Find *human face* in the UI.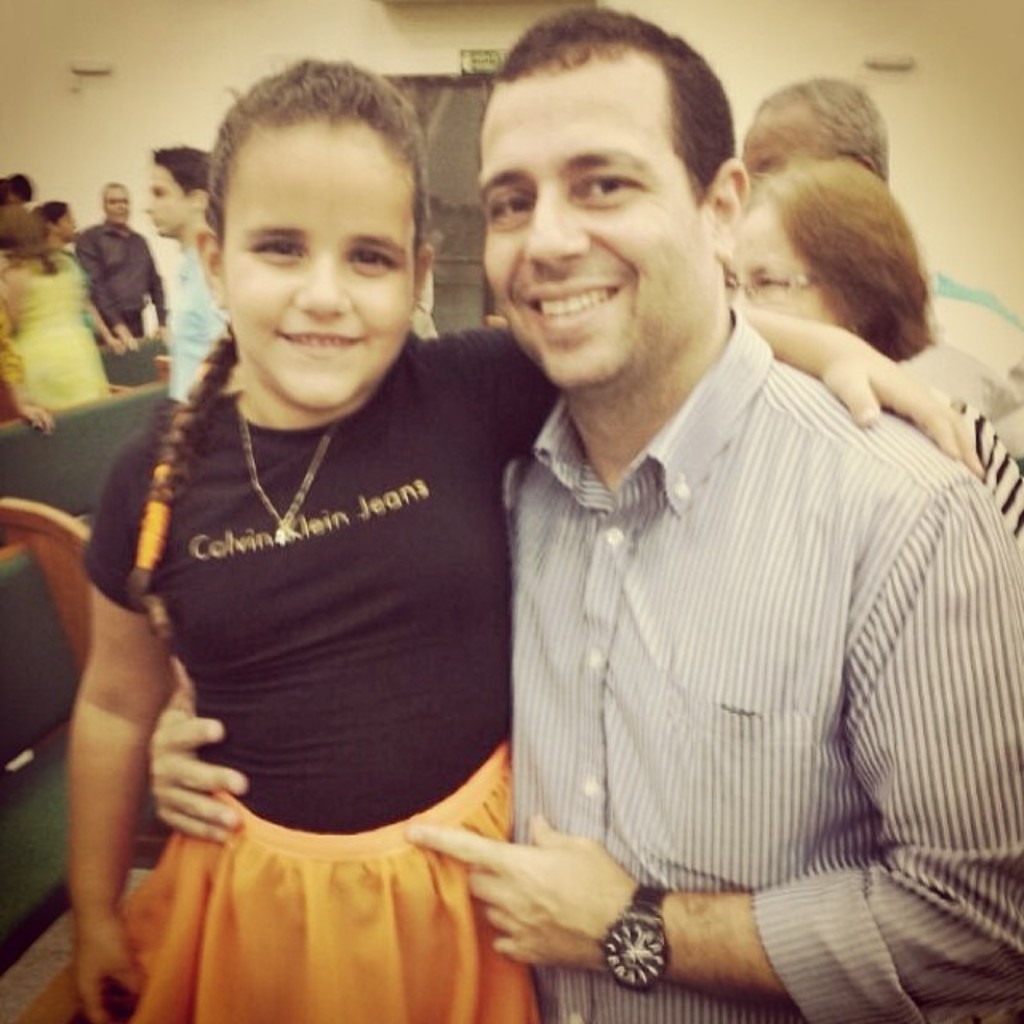
UI element at BBox(109, 187, 133, 229).
